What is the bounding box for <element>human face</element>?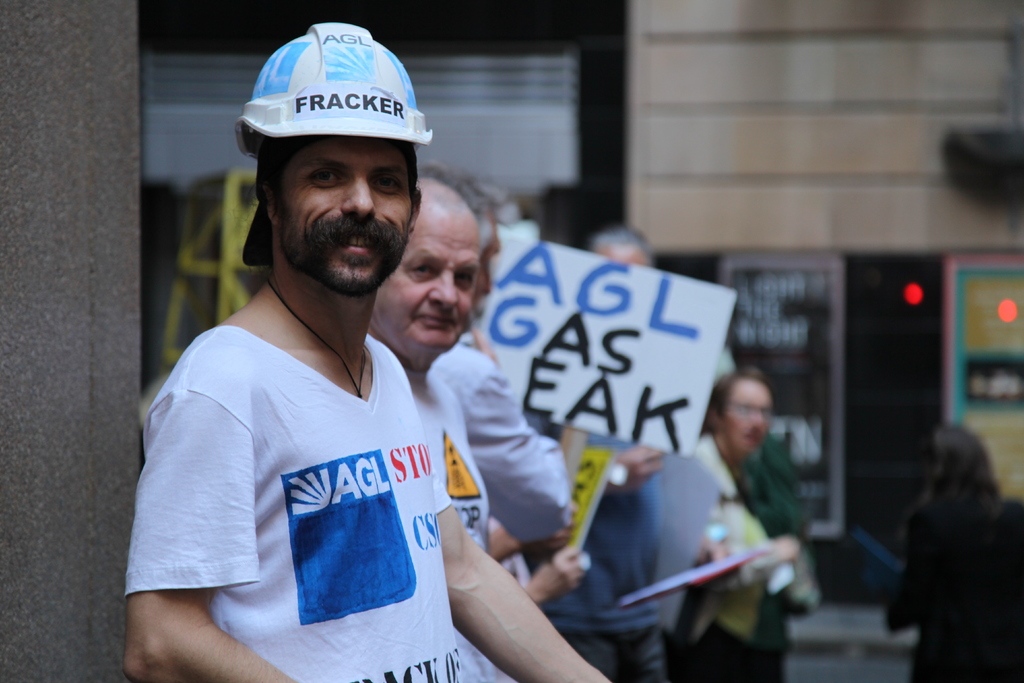
277,136,413,292.
